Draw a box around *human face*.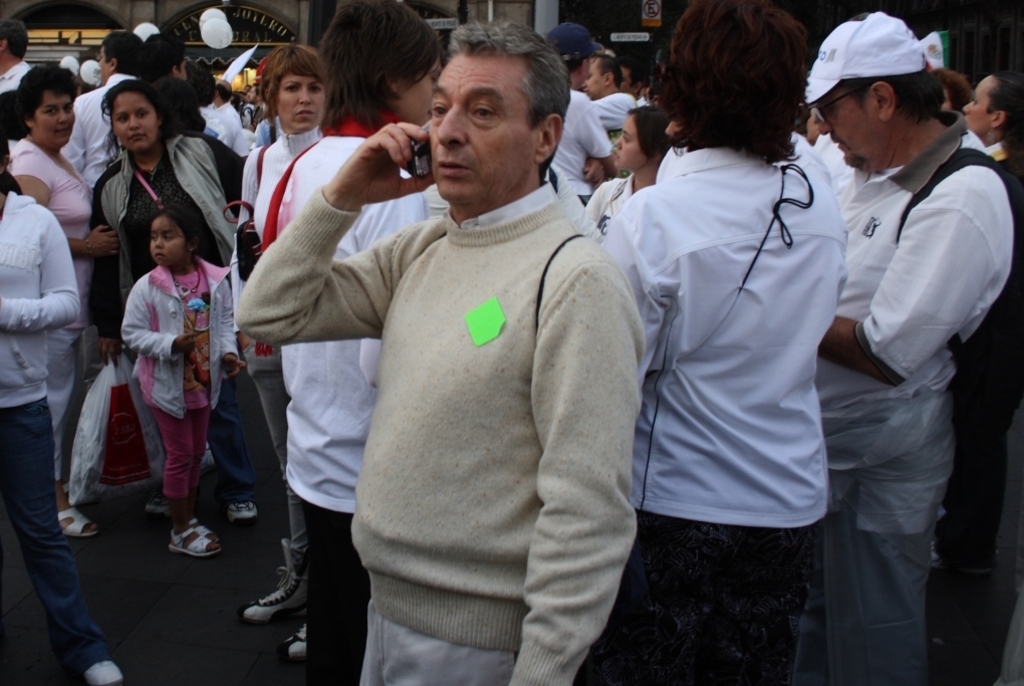
bbox(98, 43, 116, 82).
